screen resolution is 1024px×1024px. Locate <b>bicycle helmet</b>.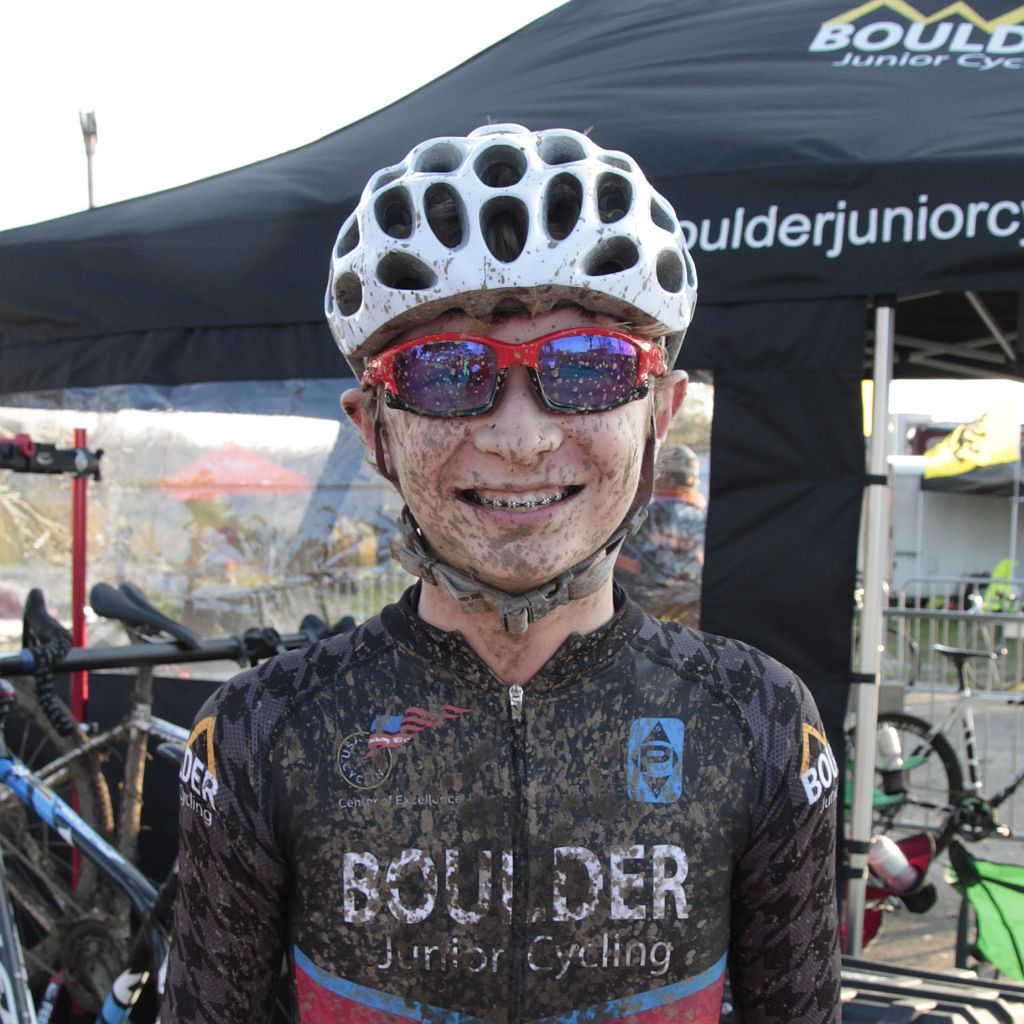
pyautogui.locateOnScreen(323, 114, 700, 639).
